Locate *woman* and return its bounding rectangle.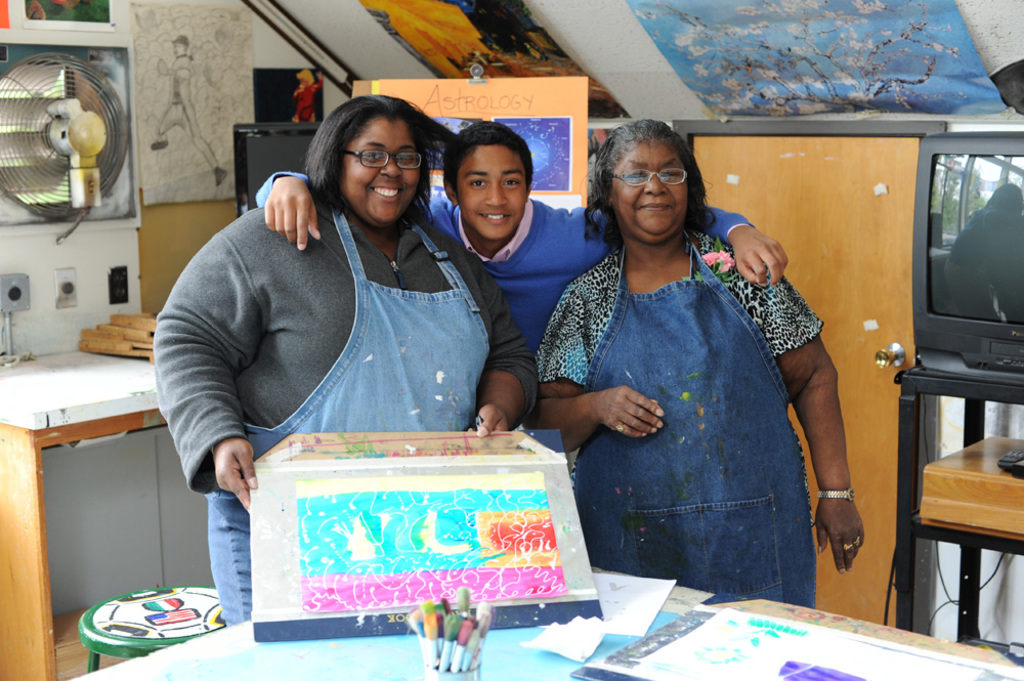
[left=532, top=119, right=858, bottom=608].
